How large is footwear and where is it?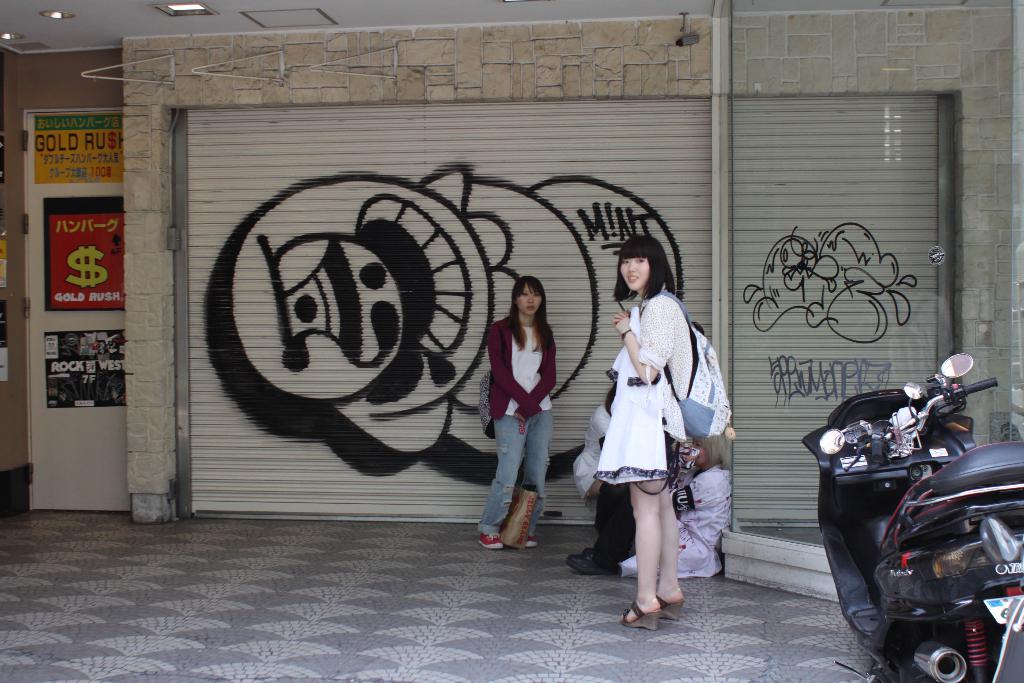
Bounding box: pyautogui.locateOnScreen(570, 545, 593, 566).
